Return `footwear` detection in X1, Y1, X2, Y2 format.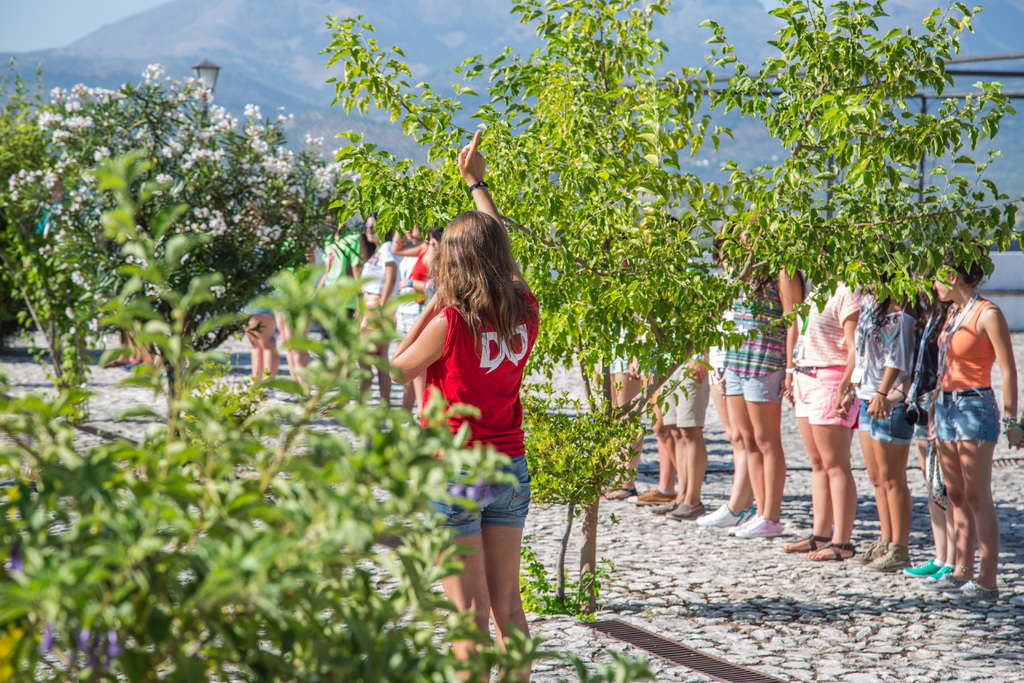
929, 562, 952, 579.
